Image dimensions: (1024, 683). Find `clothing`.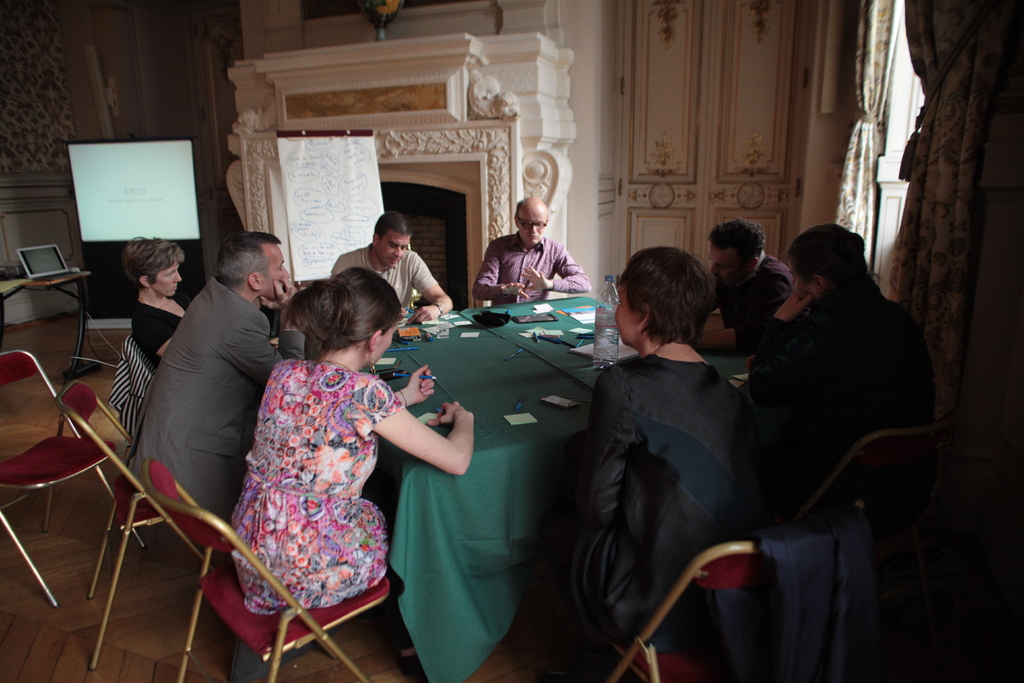
BBox(220, 342, 404, 631).
